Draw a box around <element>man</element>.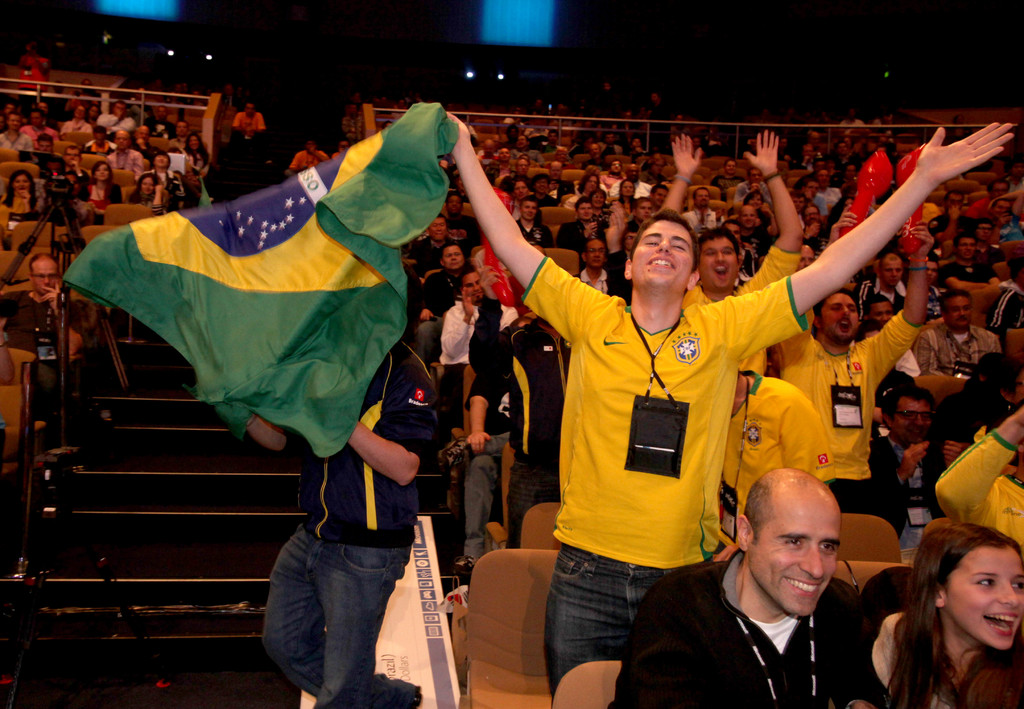
[x1=515, y1=197, x2=557, y2=247].
